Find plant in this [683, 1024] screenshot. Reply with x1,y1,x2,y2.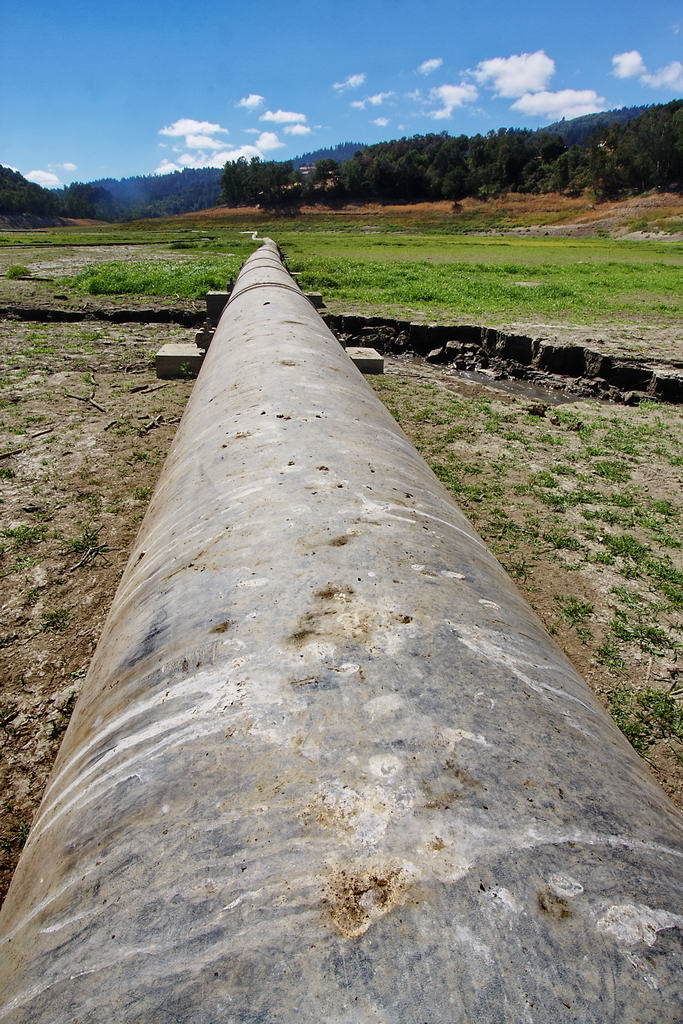
70,341,89,352.
